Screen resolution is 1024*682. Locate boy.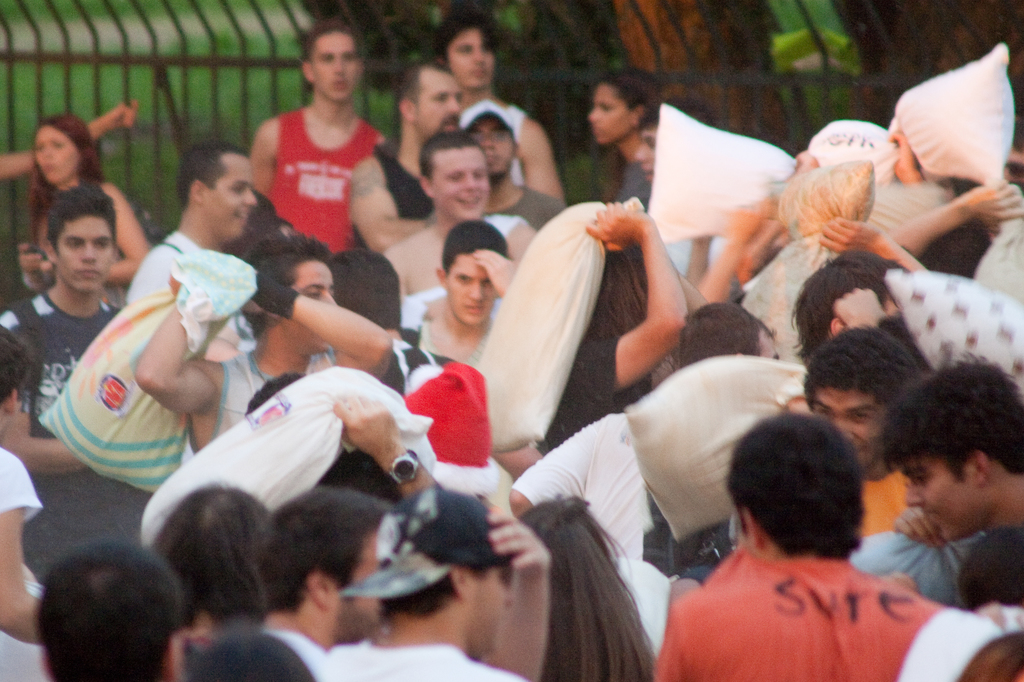
3:319:65:681.
